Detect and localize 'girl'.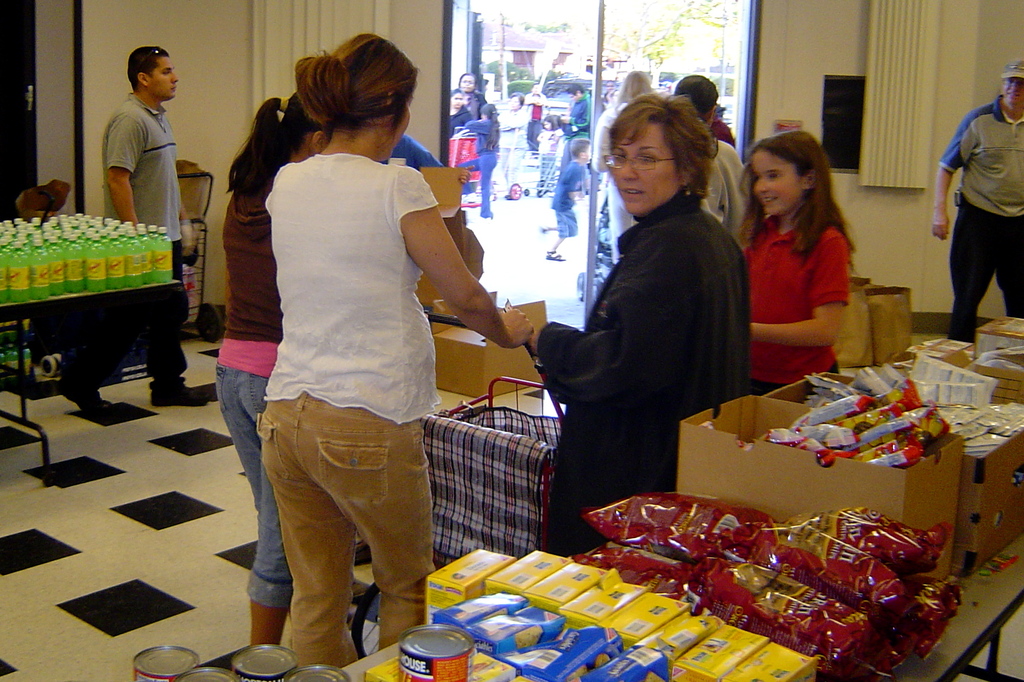
Localized at select_region(212, 85, 330, 651).
